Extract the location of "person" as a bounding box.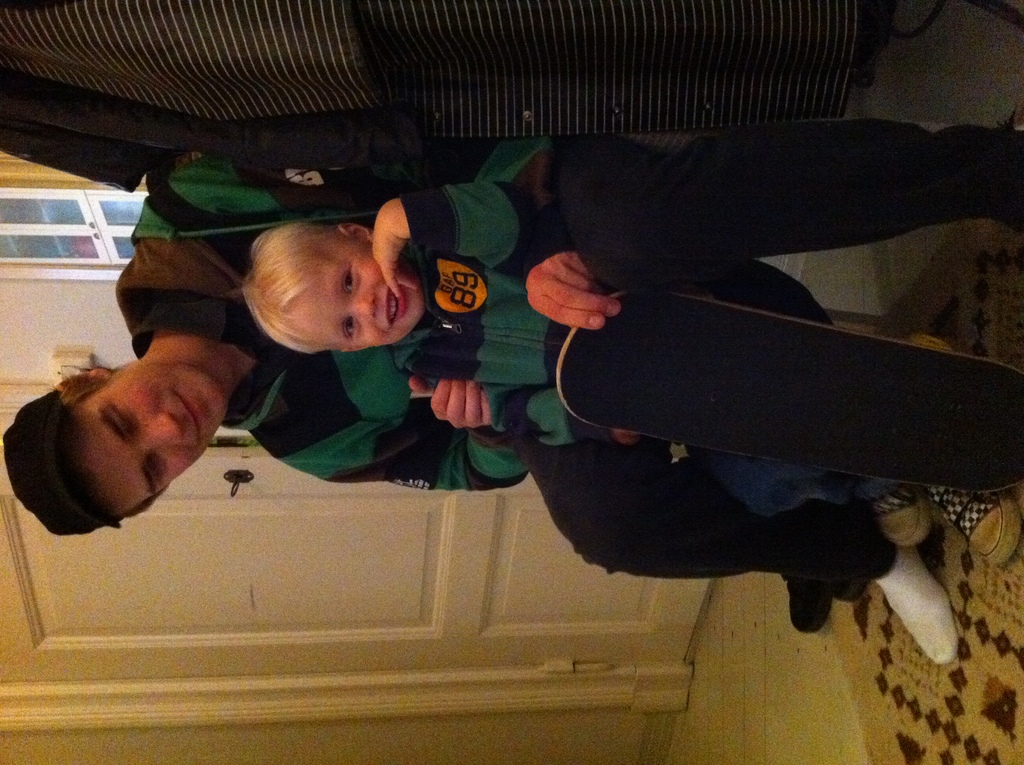
box(1, 129, 1023, 602).
